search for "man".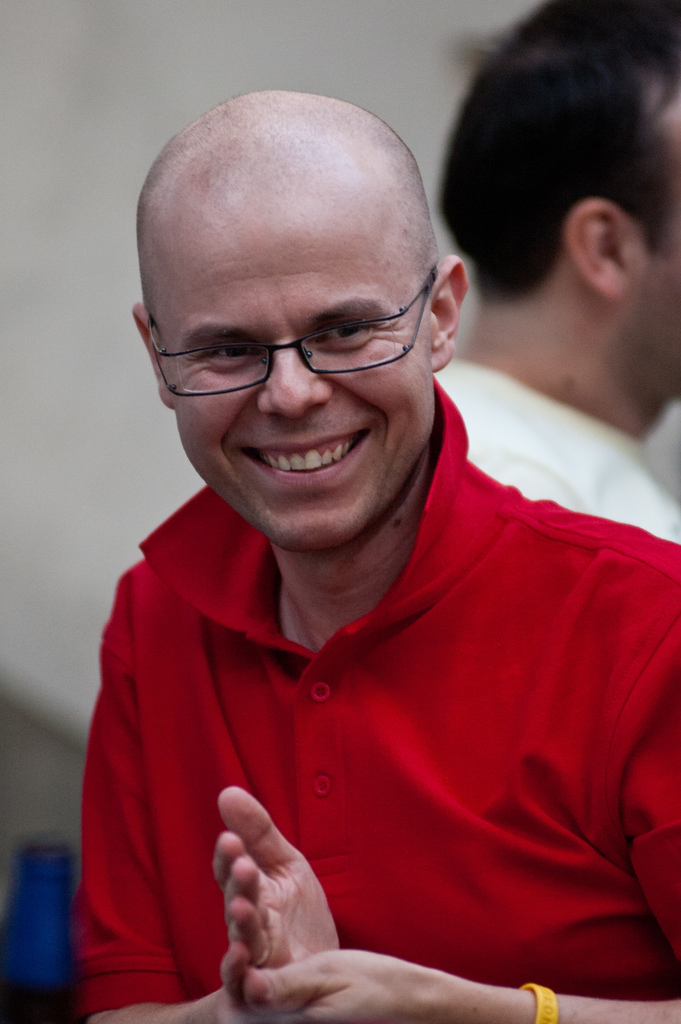
Found at x1=432, y1=0, x2=680, y2=556.
